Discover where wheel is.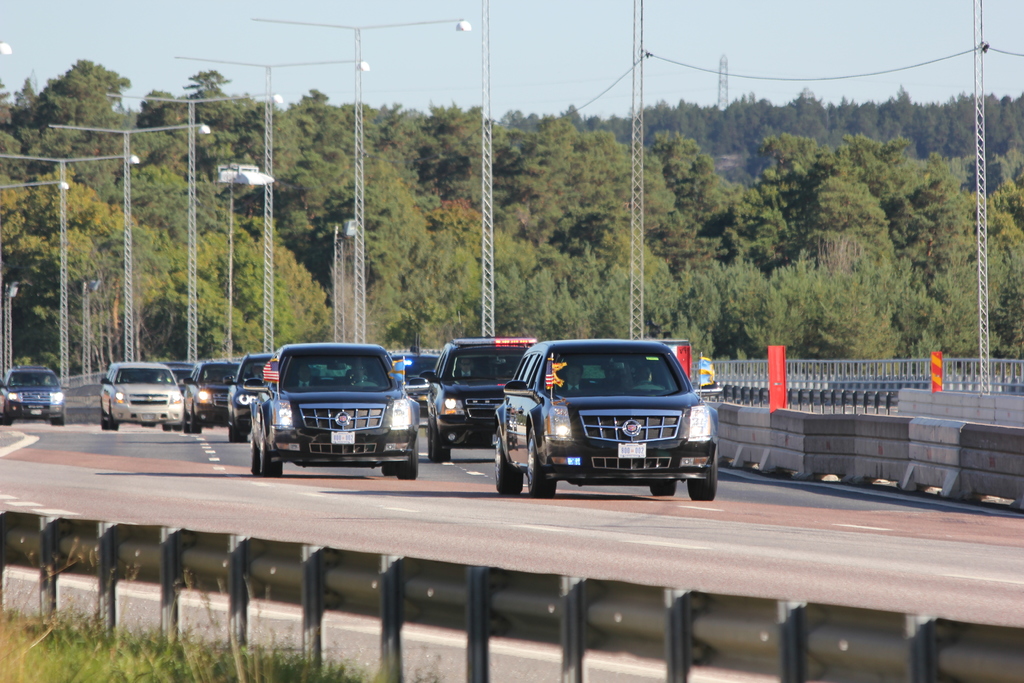
Discovered at pyautogui.locateOnScreen(688, 447, 718, 502).
